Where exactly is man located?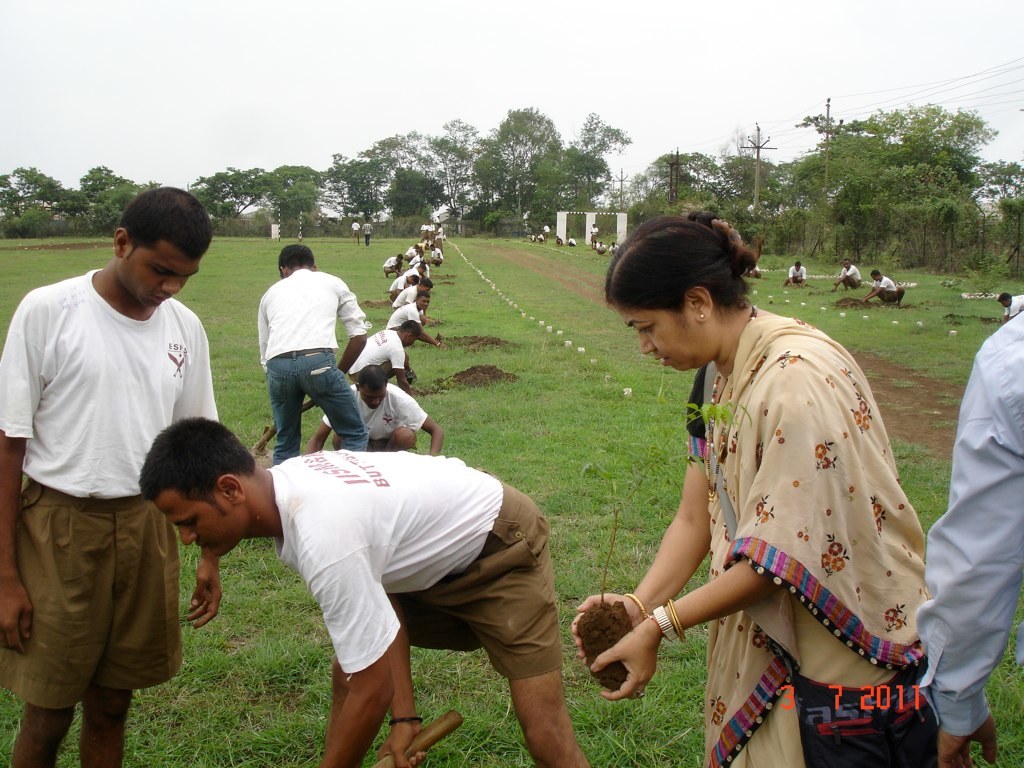
Its bounding box is [360, 217, 372, 244].
